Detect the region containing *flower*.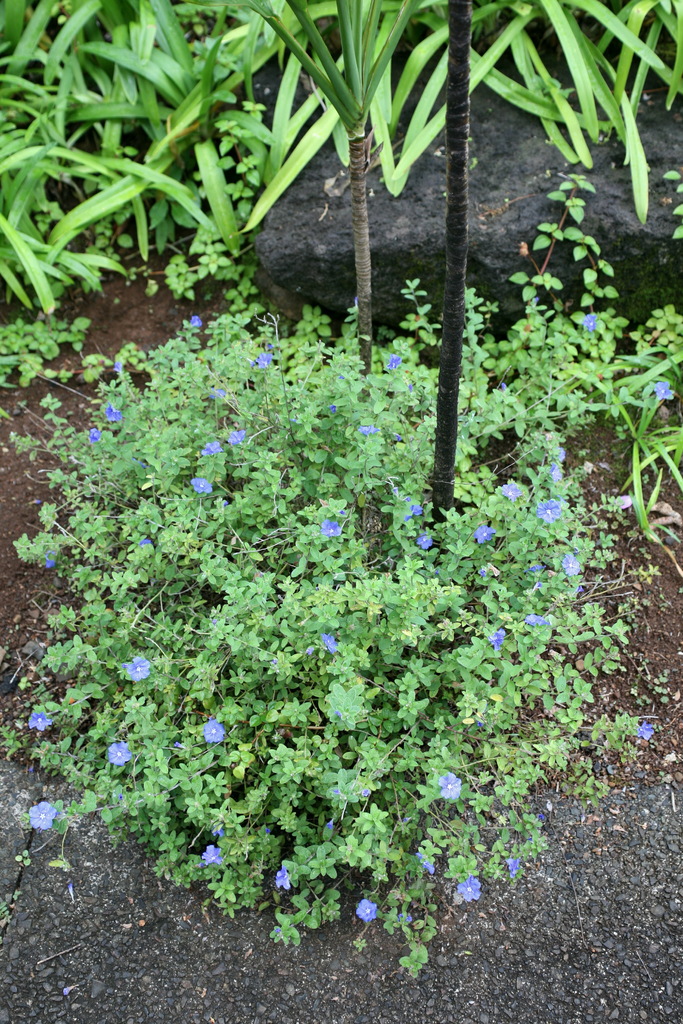
bbox(327, 815, 334, 829).
